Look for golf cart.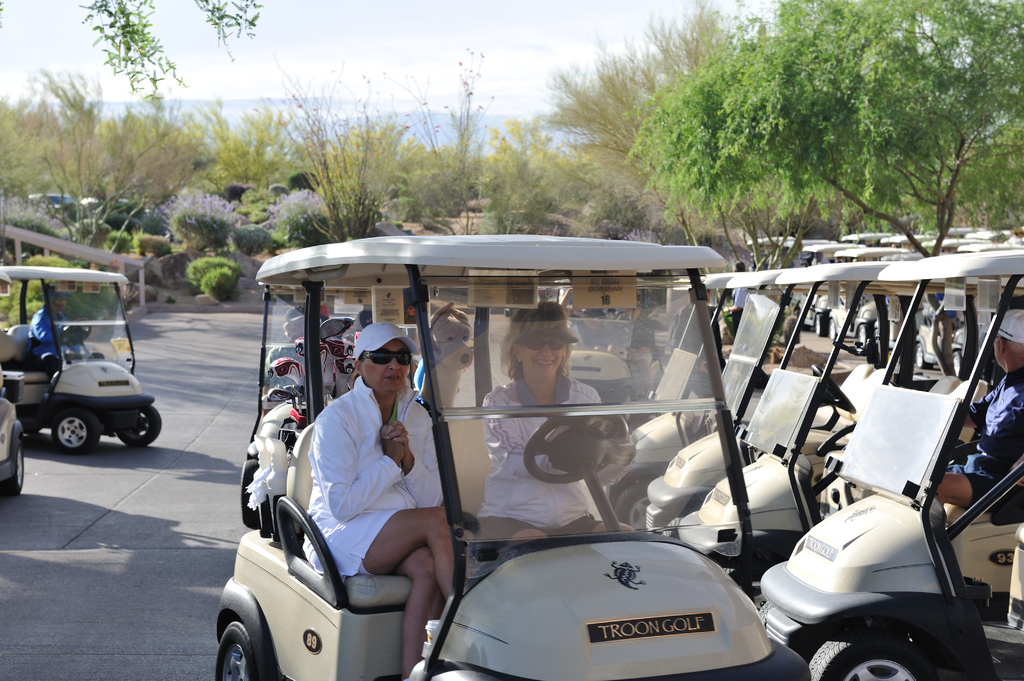
Found: {"left": 0, "top": 265, "right": 163, "bottom": 456}.
